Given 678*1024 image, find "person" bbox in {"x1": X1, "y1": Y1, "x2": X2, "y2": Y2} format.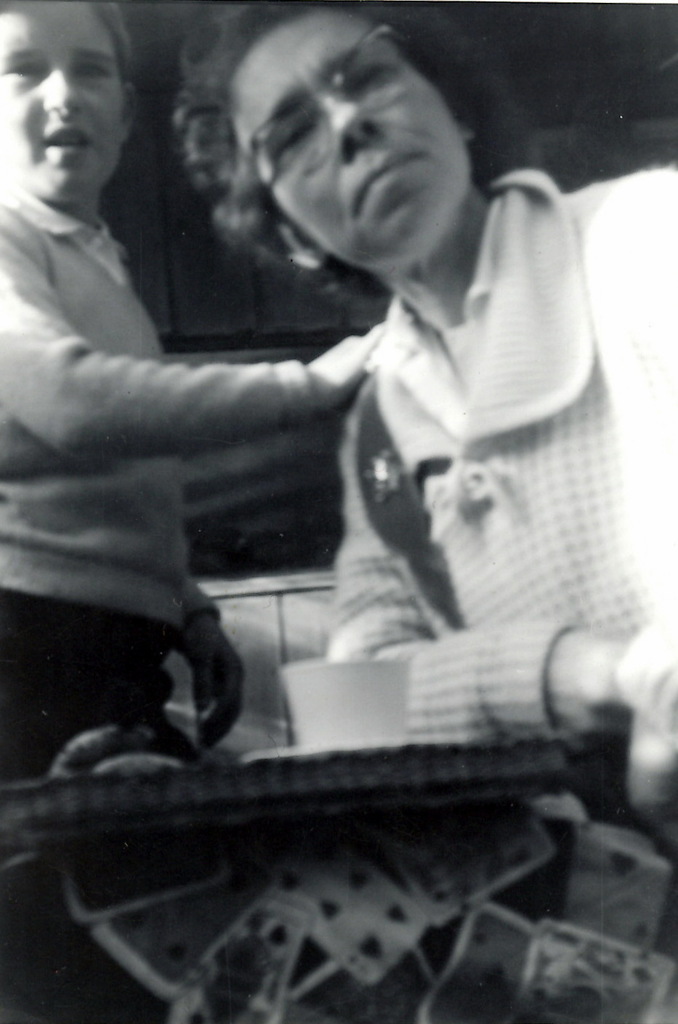
{"x1": 0, "y1": 0, "x2": 391, "y2": 796}.
